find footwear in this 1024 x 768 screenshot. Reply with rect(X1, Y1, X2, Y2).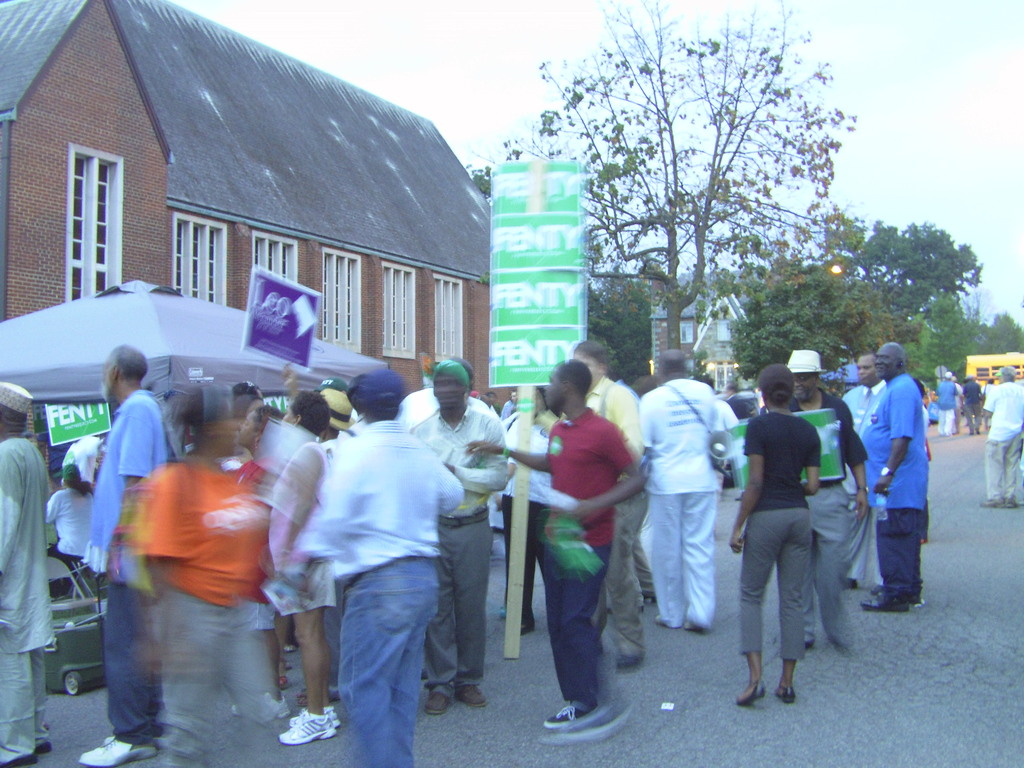
rect(428, 667, 452, 719).
